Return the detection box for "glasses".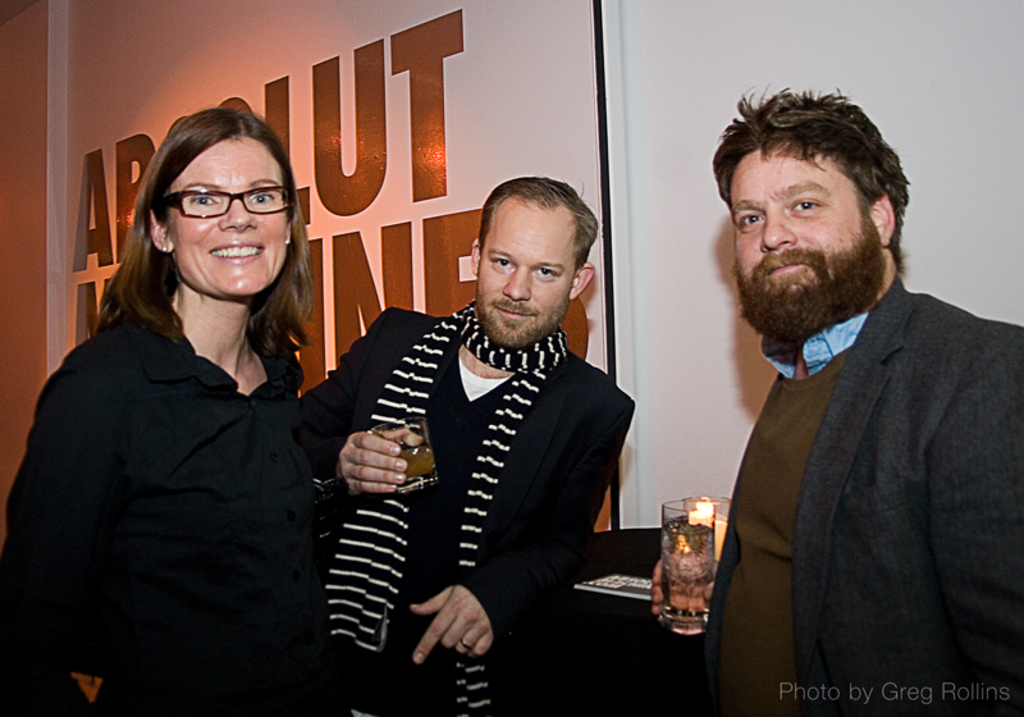
152, 177, 287, 230.
